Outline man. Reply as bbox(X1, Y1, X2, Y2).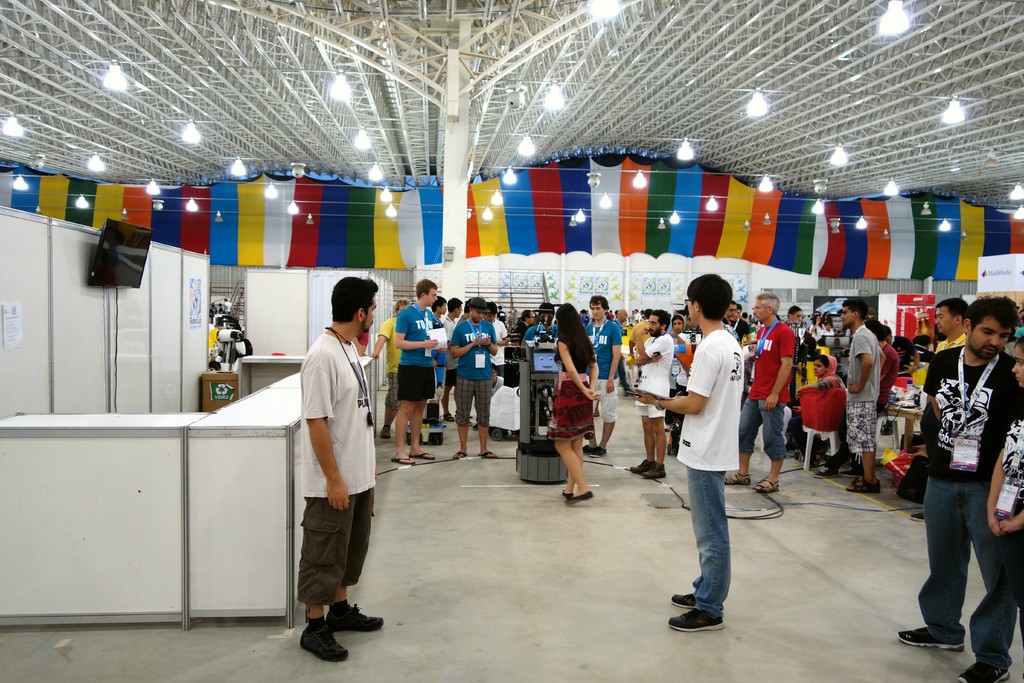
bbox(580, 289, 622, 460).
